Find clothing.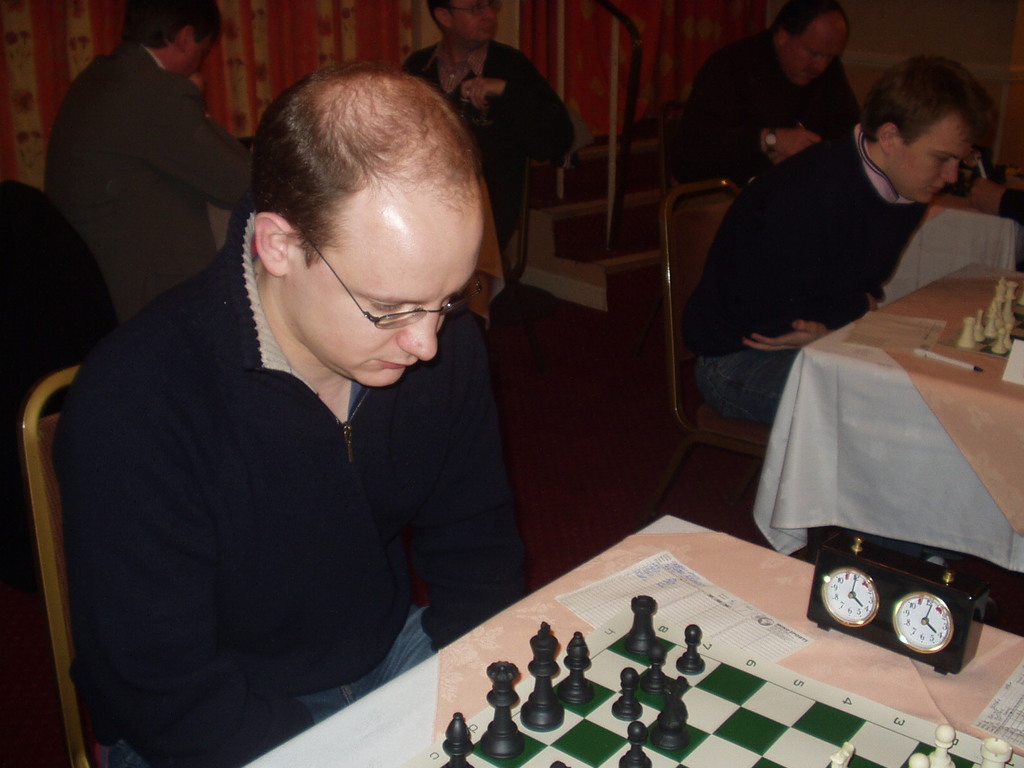
(54, 209, 522, 750).
